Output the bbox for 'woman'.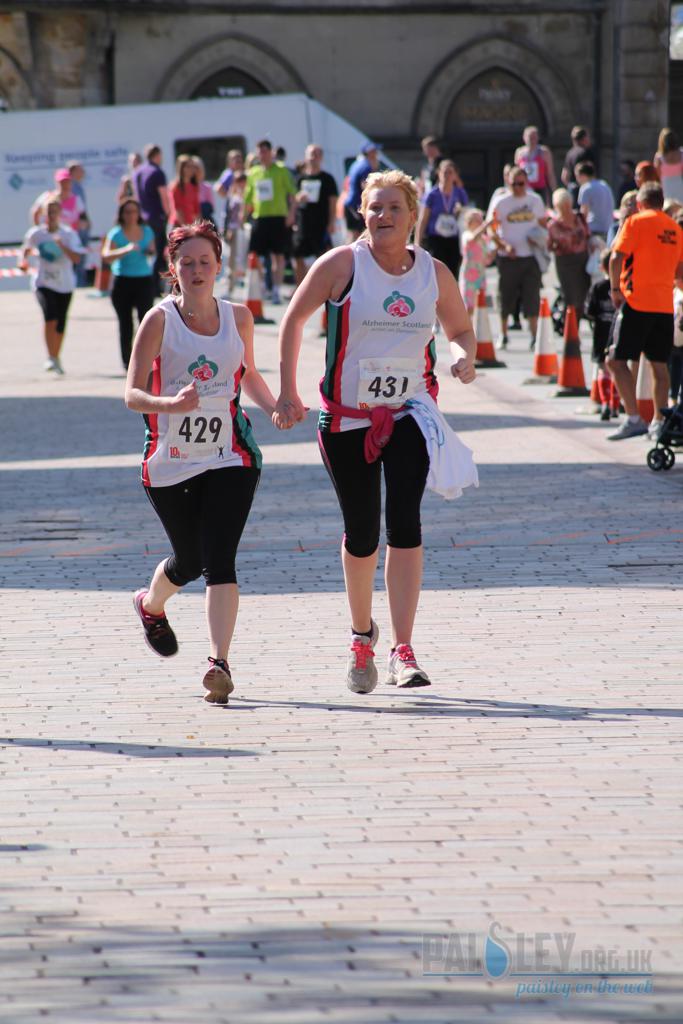
(x1=123, y1=220, x2=311, y2=703).
